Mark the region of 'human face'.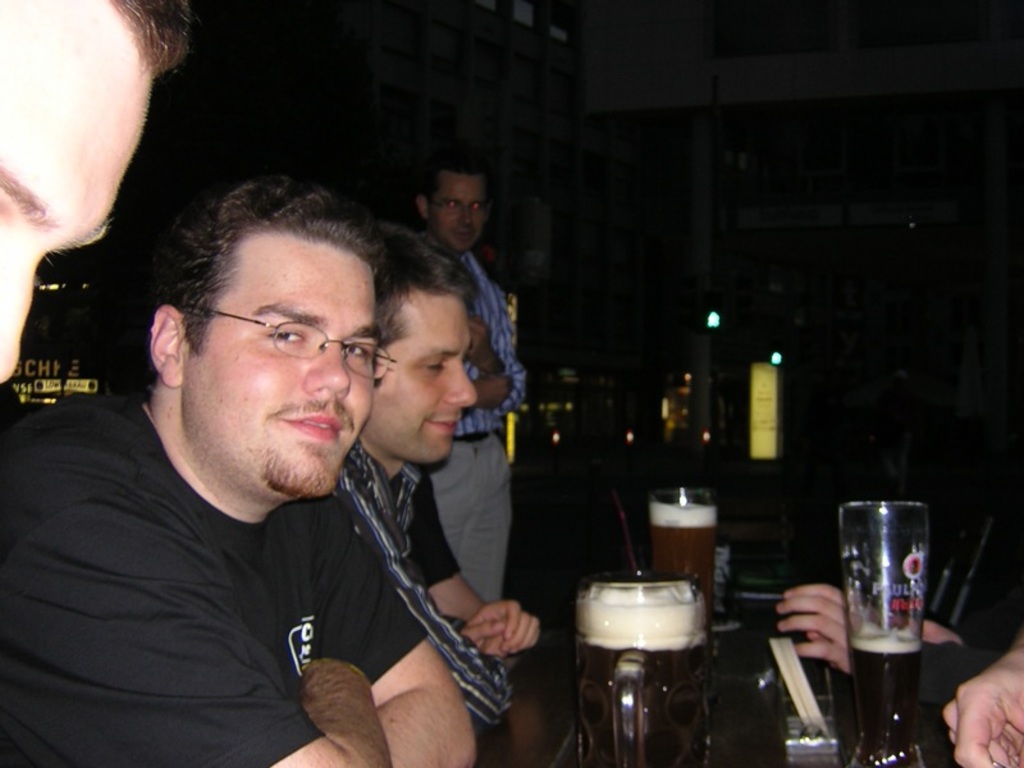
Region: {"x1": 182, "y1": 232, "x2": 376, "y2": 498}.
